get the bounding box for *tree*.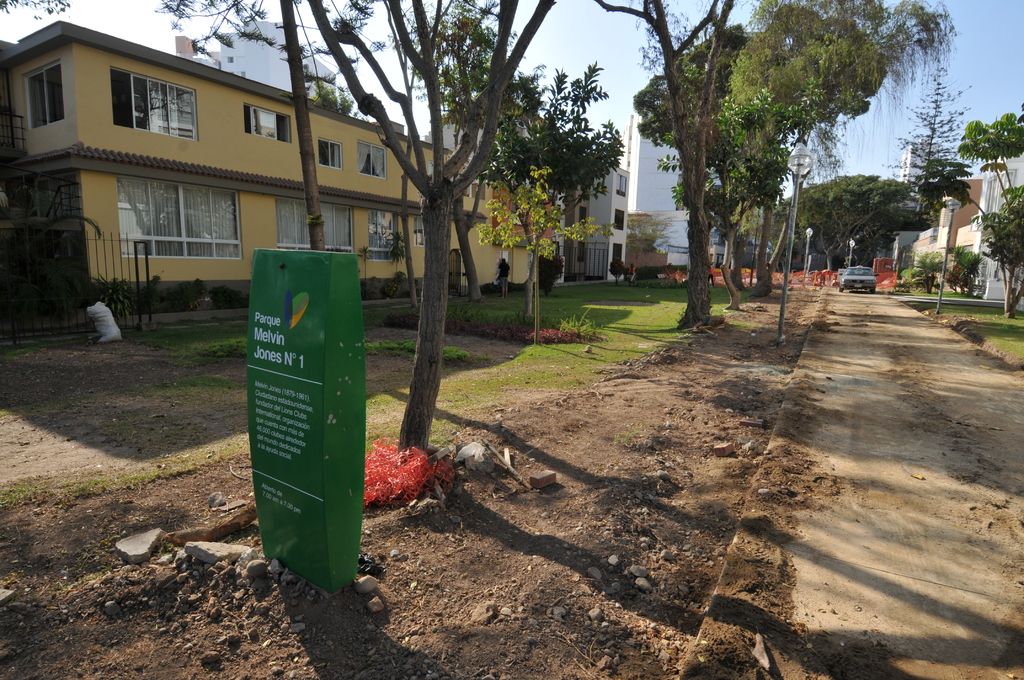
x1=312 y1=72 x2=356 y2=113.
